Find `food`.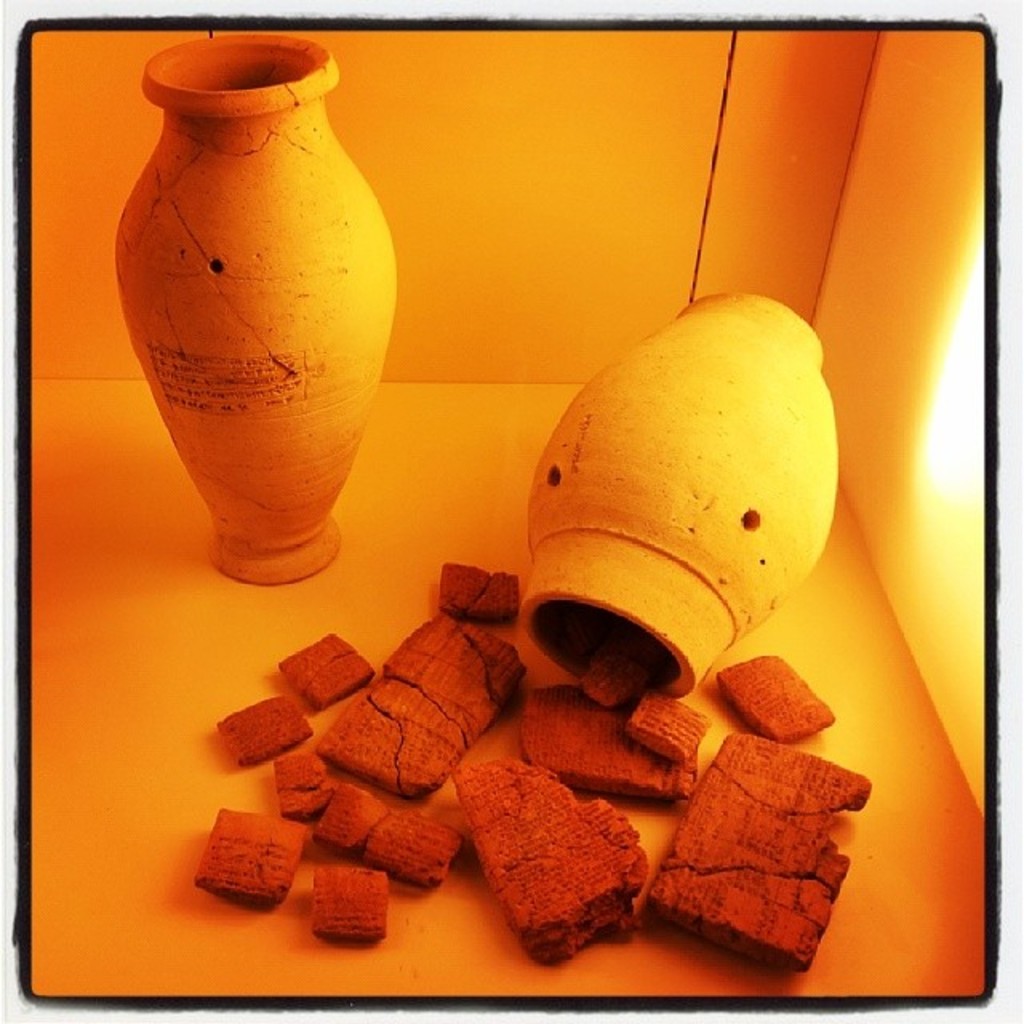
(left=714, top=653, right=838, bottom=744).
